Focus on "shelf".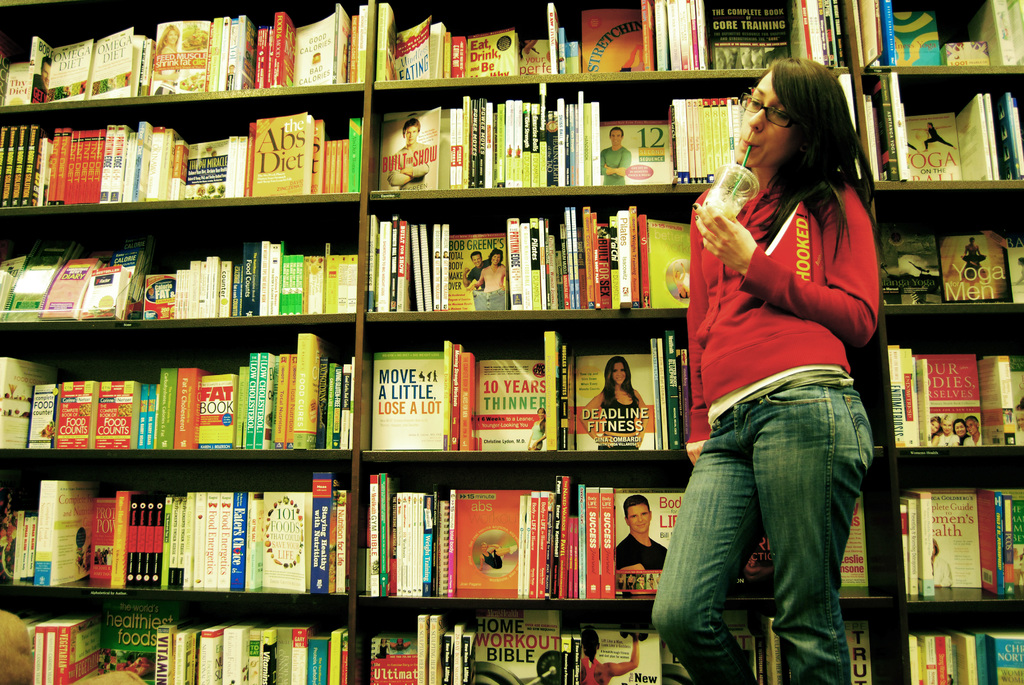
Focused at 845:317:1021:474.
